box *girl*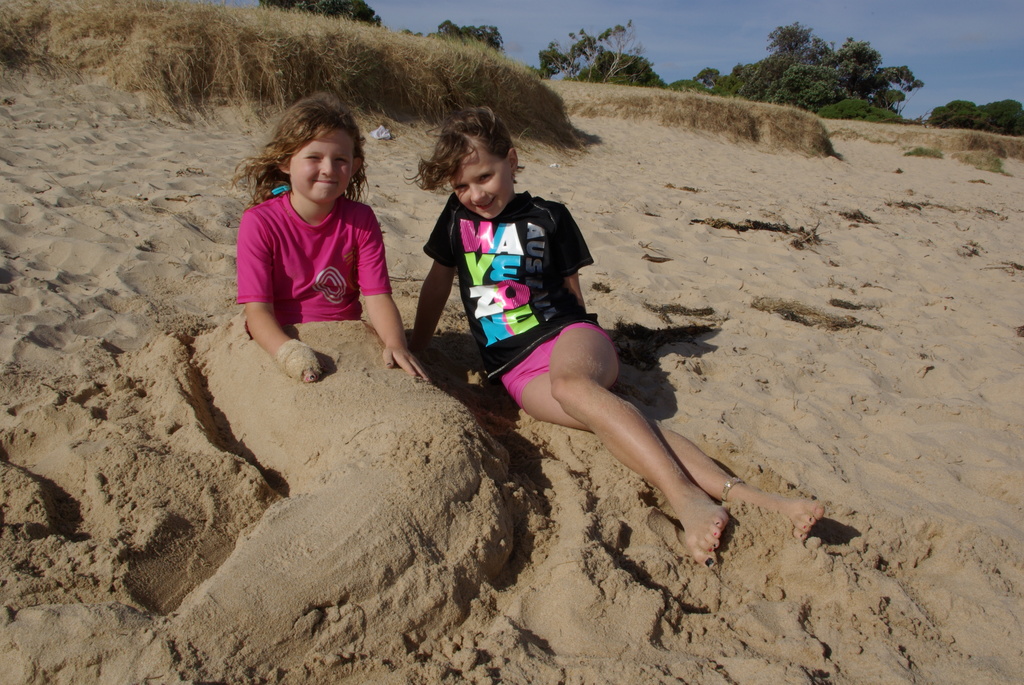
l=237, t=92, r=433, b=381
